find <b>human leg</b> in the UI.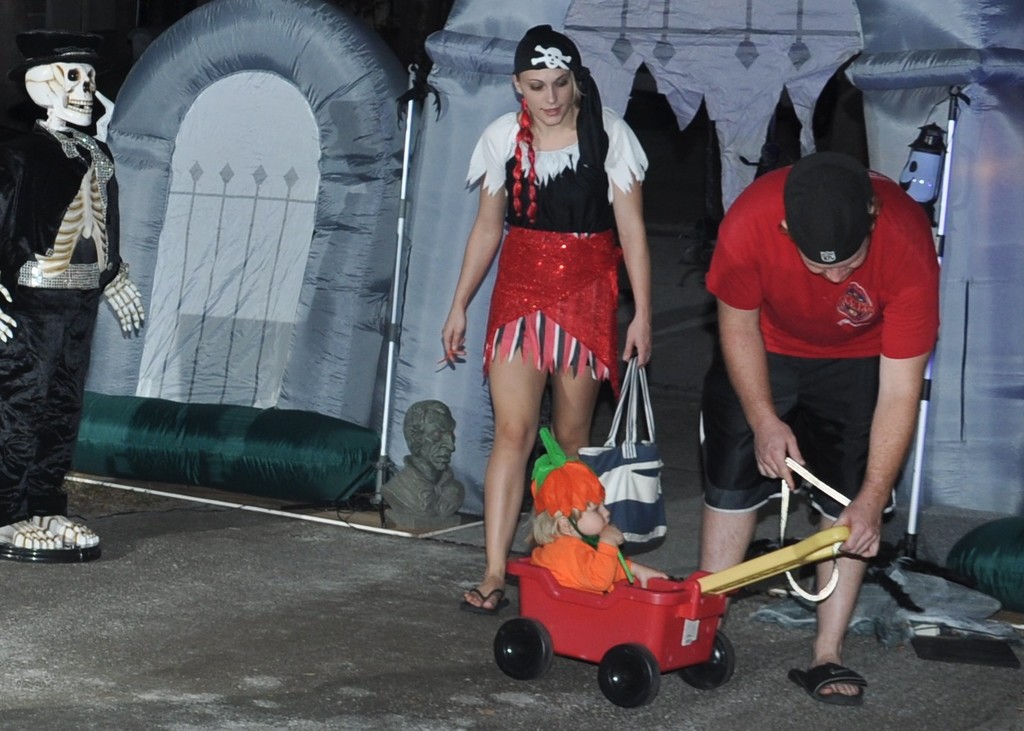
UI element at detection(698, 502, 766, 623).
